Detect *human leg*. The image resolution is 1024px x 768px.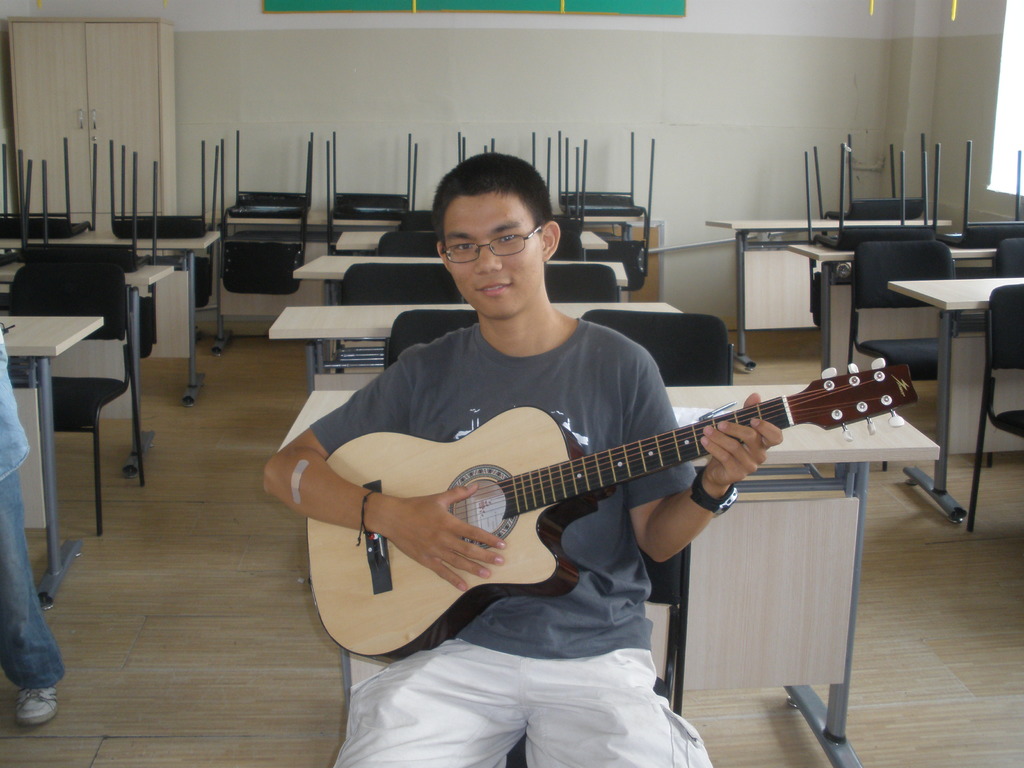
(left=0, top=455, right=70, bottom=732).
